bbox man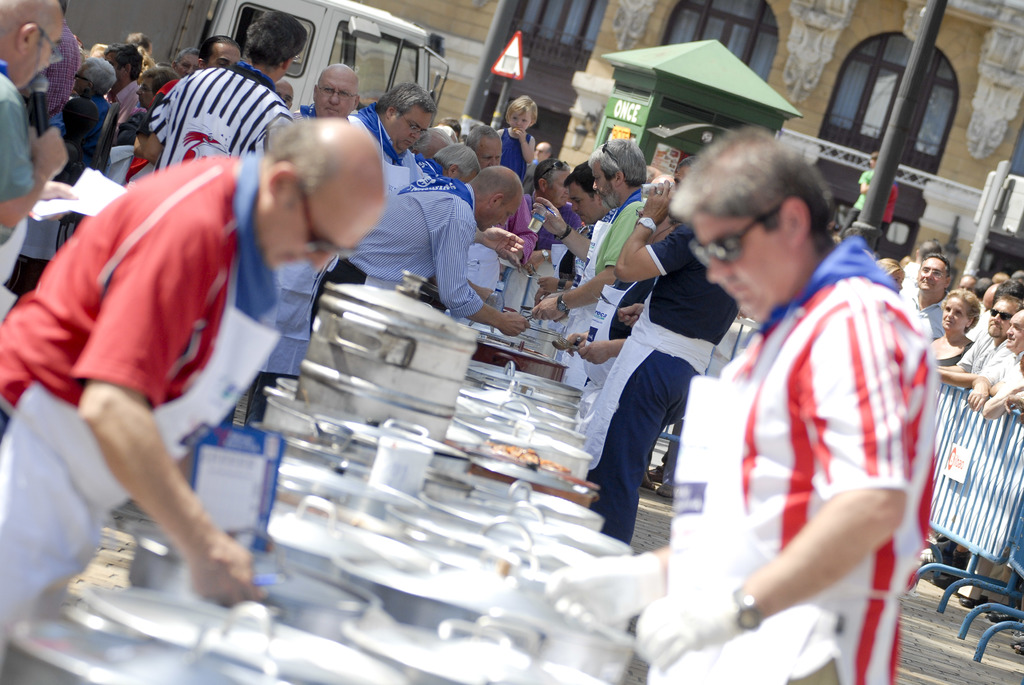
bbox(0, 0, 68, 246)
